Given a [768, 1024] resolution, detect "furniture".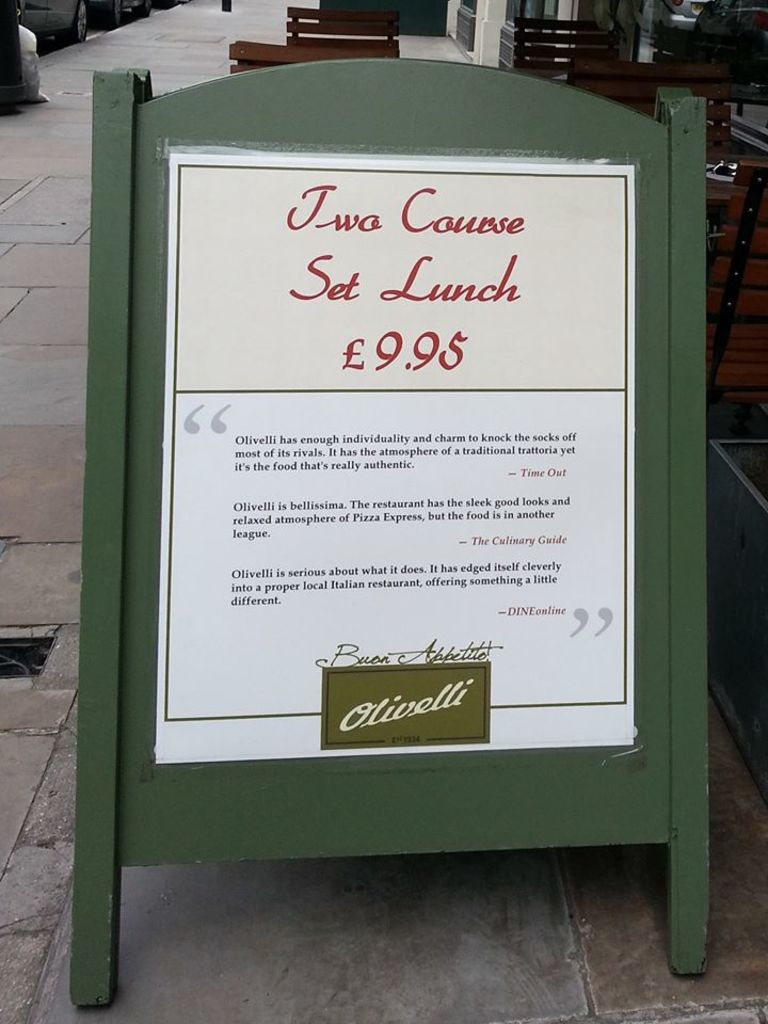
crop(282, 7, 396, 39).
